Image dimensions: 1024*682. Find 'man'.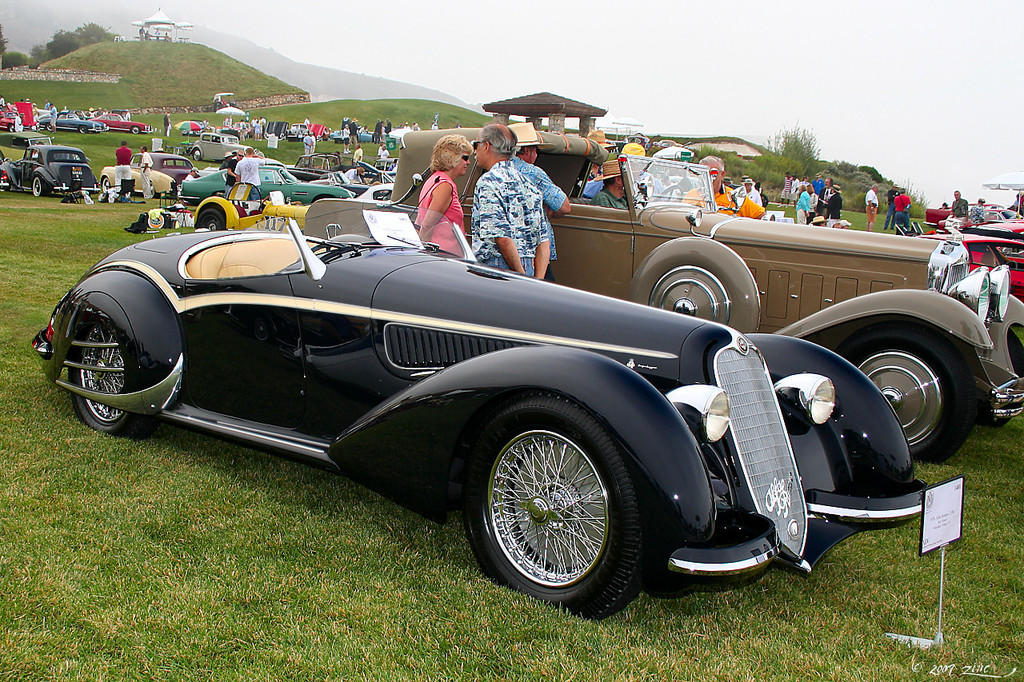
BBox(348, 144, 364, 161).
